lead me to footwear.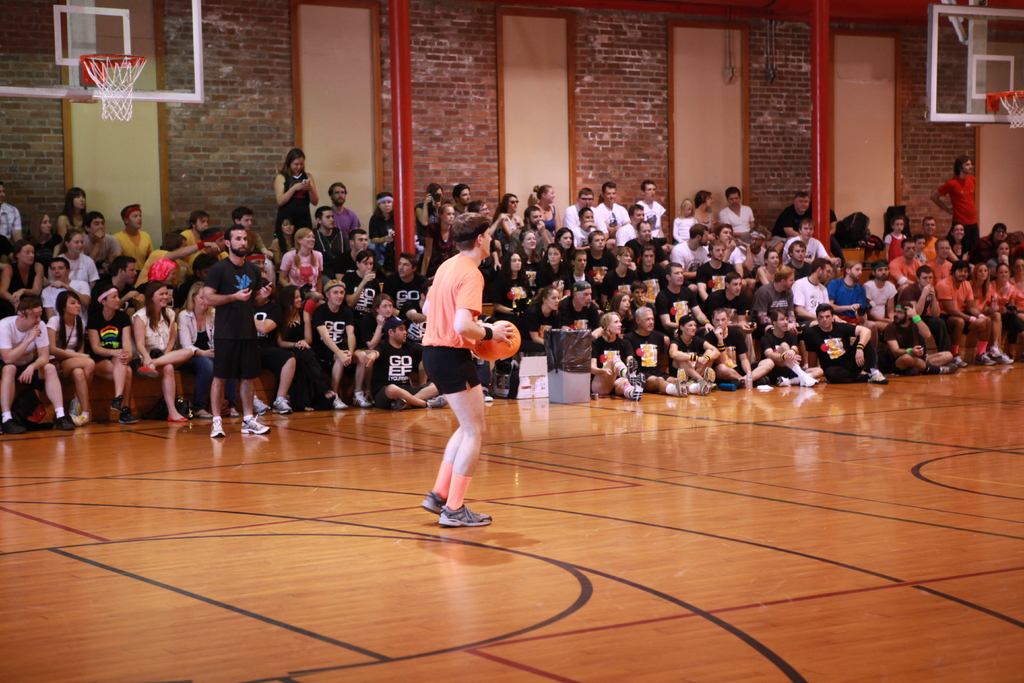
Lead to locate(936, 362, 953, 370).
